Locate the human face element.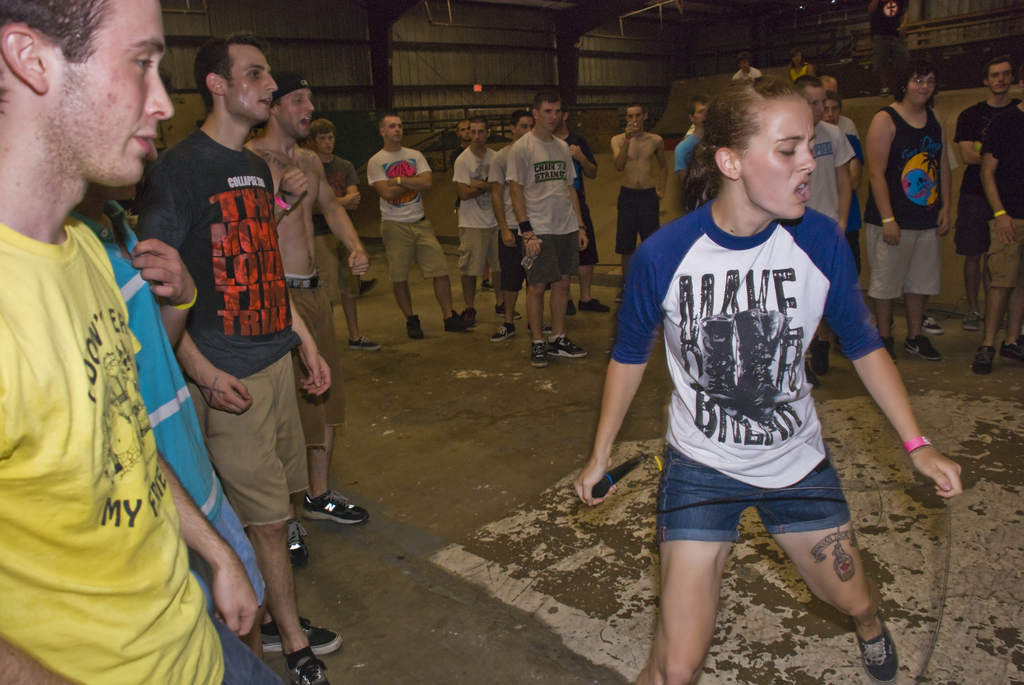
Element bbox: (516, 121, 536, 136).
